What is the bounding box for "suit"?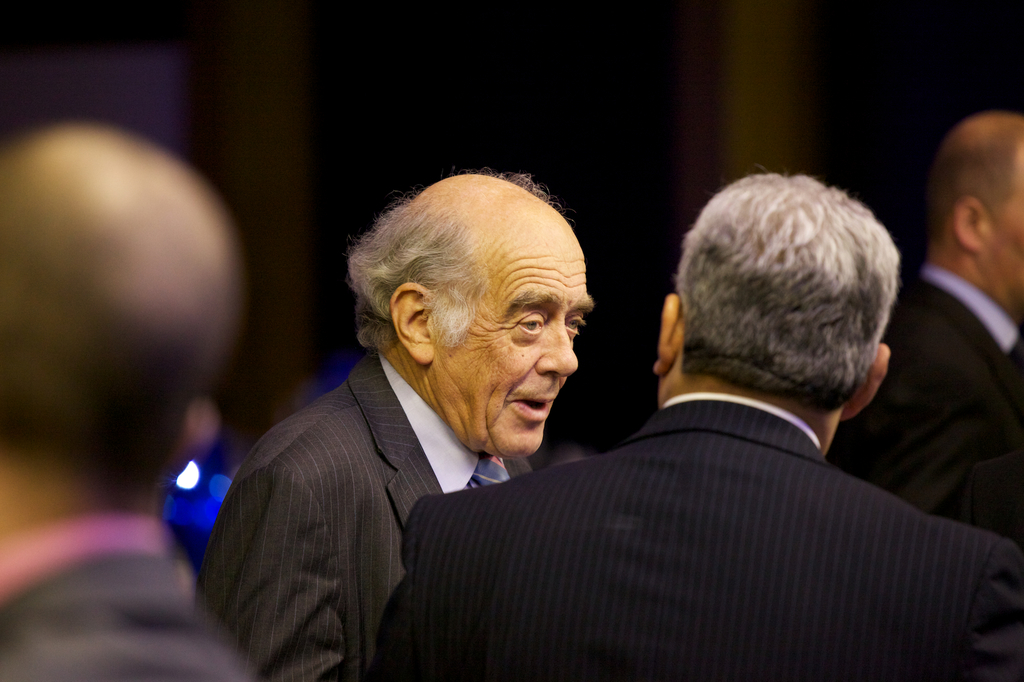
840,262,1023,543.
